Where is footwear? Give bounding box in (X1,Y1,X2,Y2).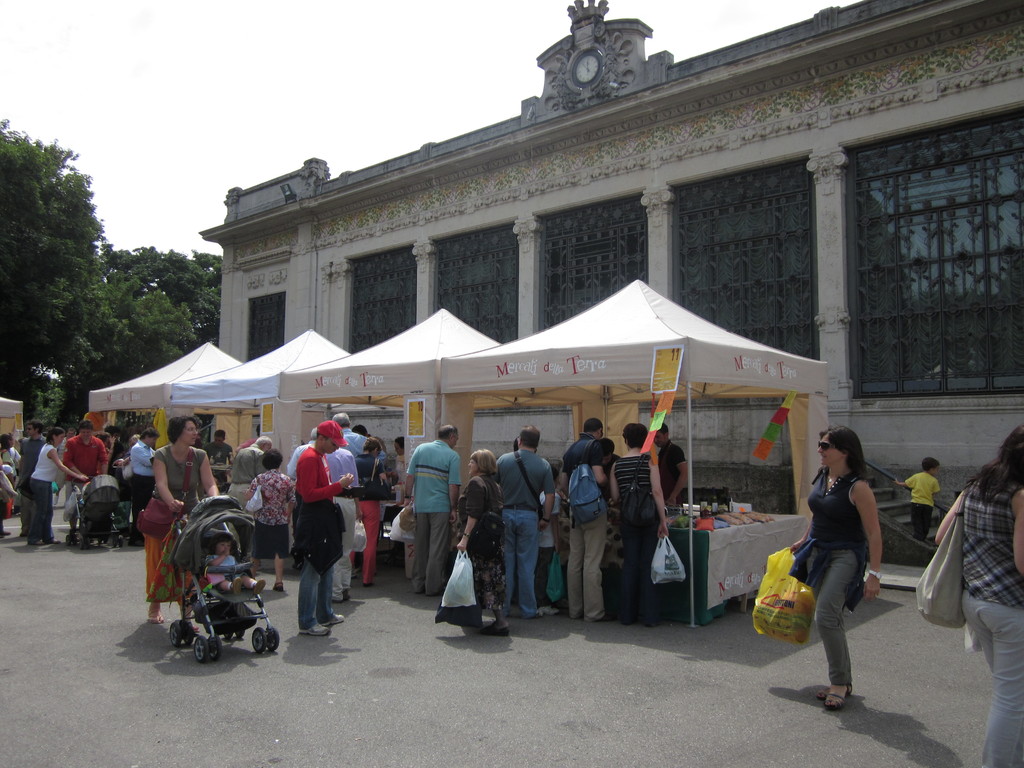
(250,580,266,596).
